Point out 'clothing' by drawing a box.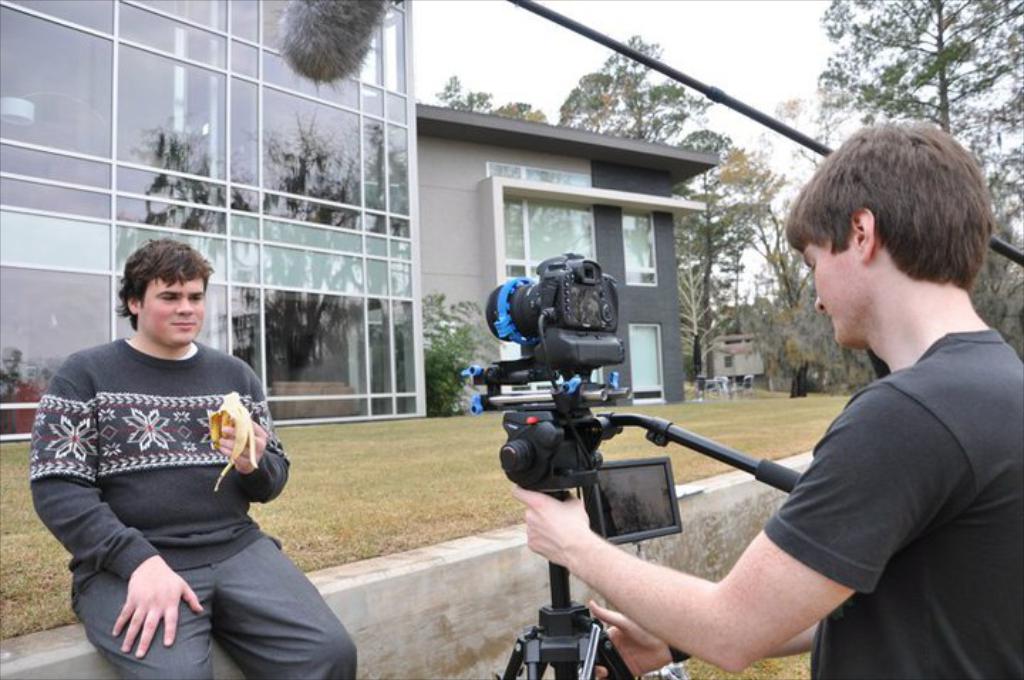
x1=759 y1=324 x2=1023 y2=679.
